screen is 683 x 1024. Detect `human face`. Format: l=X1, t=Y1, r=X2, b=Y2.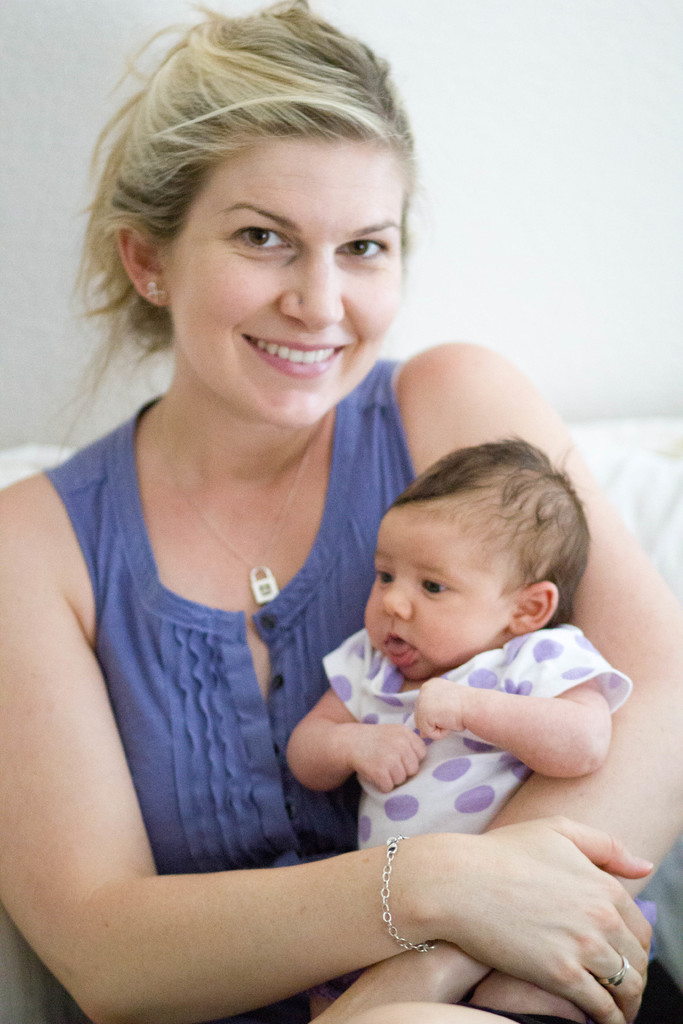
l=365, t=507, r=511, b=684.
